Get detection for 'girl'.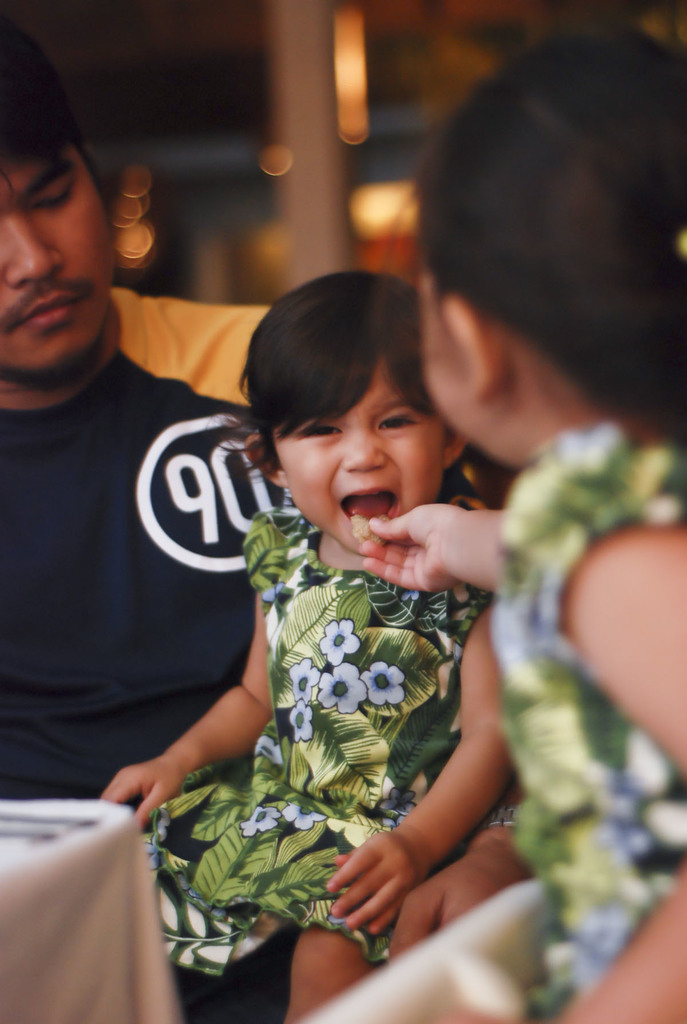
Detection: <box>357,23,686,1023</box>.
